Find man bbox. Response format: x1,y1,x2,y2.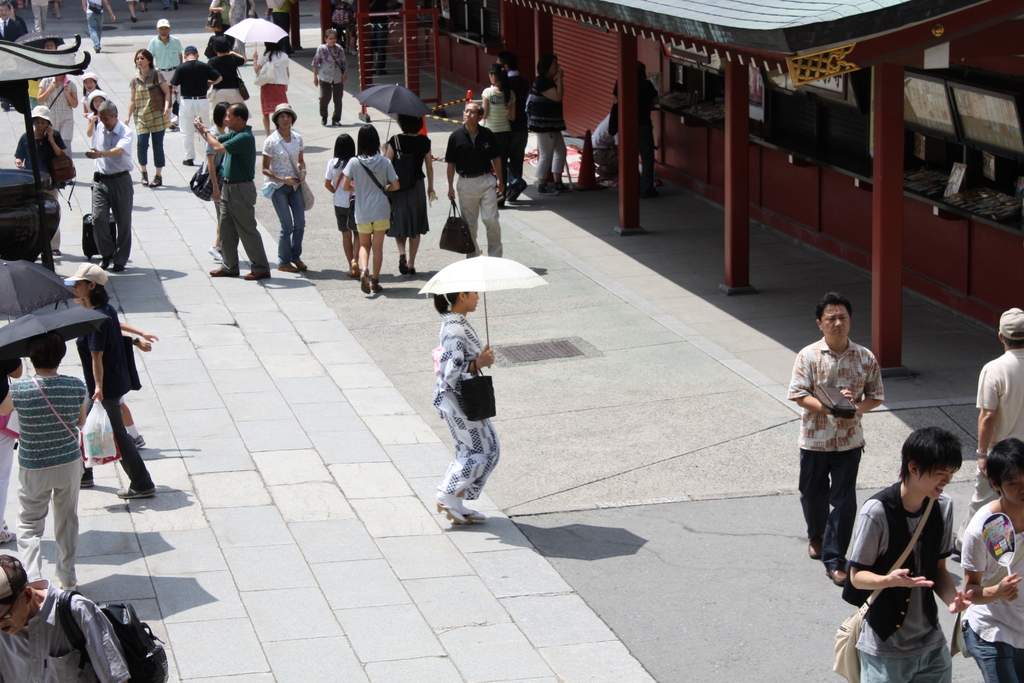
147,17,185,128.
